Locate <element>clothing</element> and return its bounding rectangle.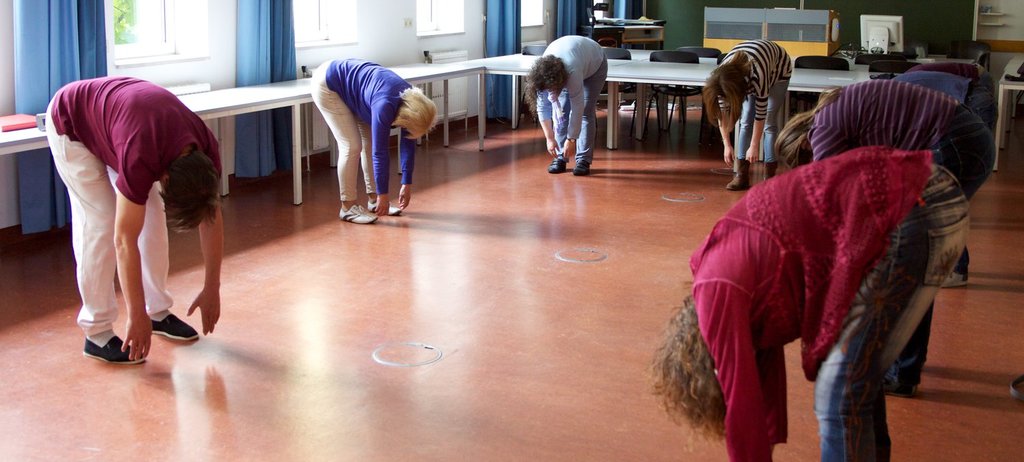
bbox(51, 66, 214, 319).
